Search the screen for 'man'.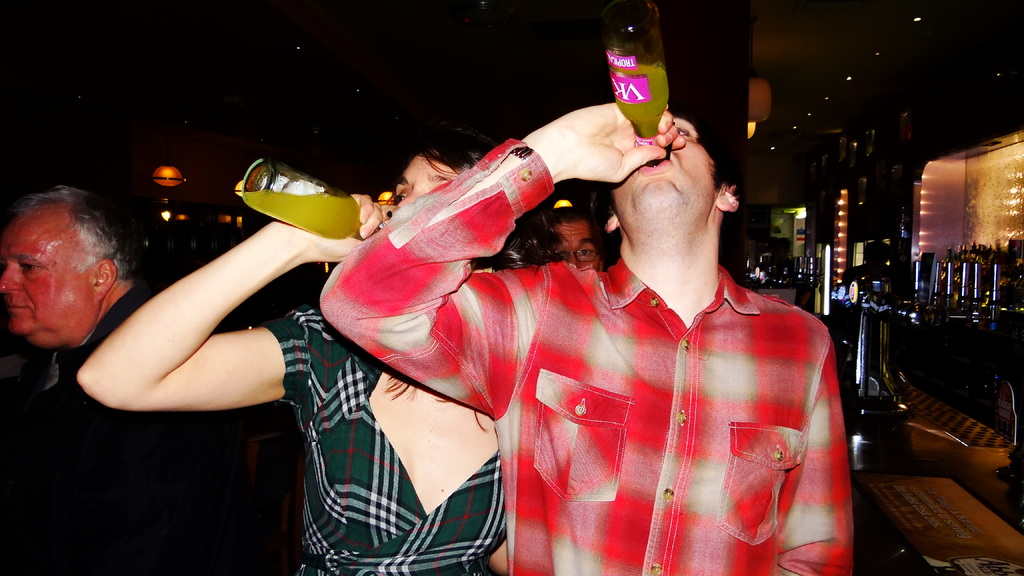
Found at {"x1": 321, "y1": 78, "x2": 855, "y2": 575}.
